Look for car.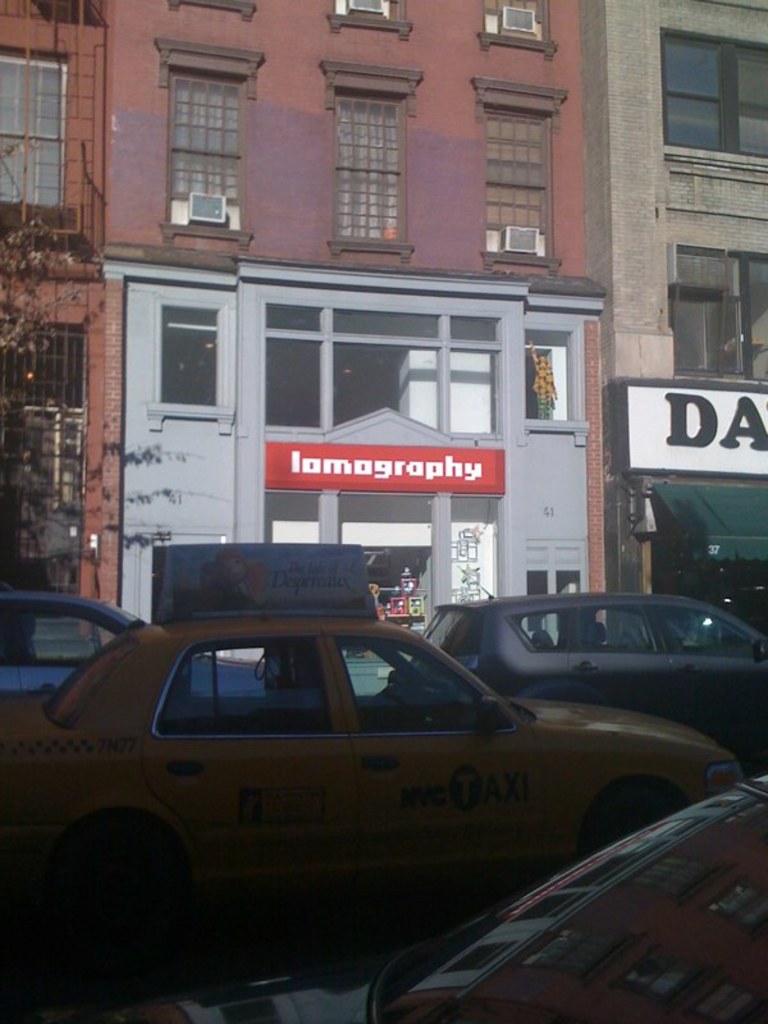
Found: pyautogui.locateOnScreen(447, 590, 749, 723).
